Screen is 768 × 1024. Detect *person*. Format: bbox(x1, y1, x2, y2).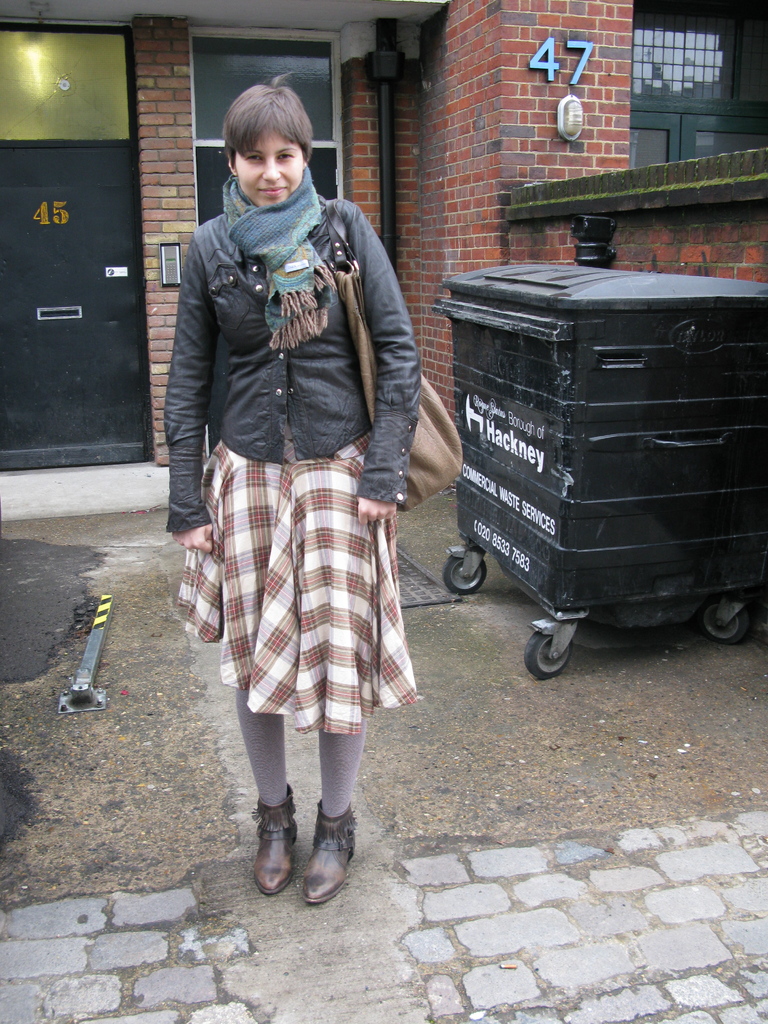
bbox(165, 69, 424, 908).
